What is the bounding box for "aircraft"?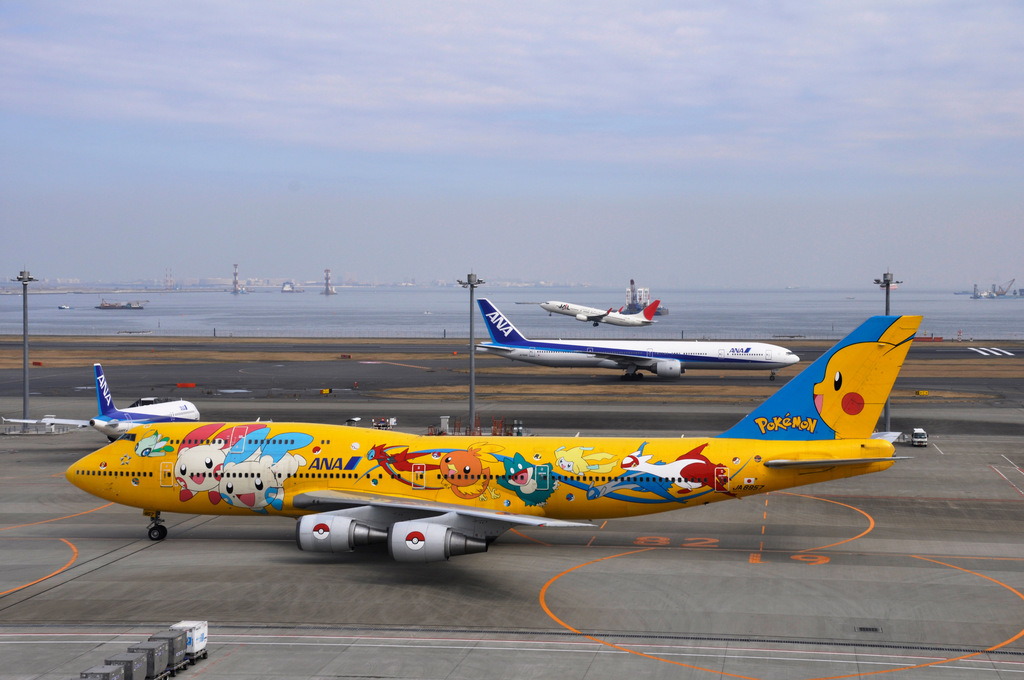
x1=473 y1=302 x2=797 y2=378.
